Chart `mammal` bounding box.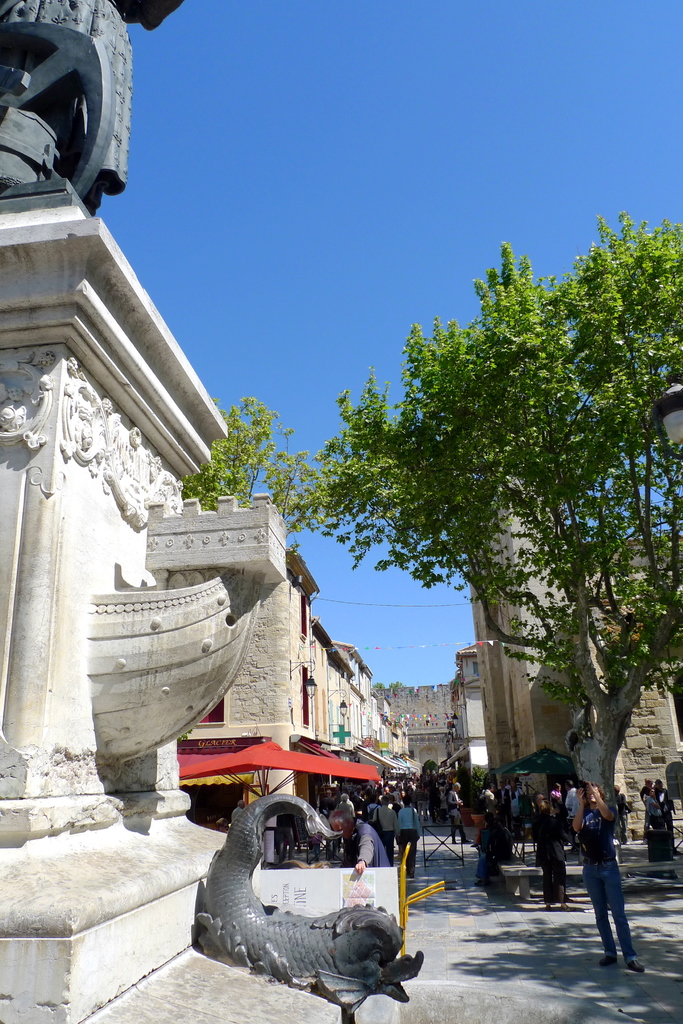
Charted: rect(638, 779, 654, 838).
